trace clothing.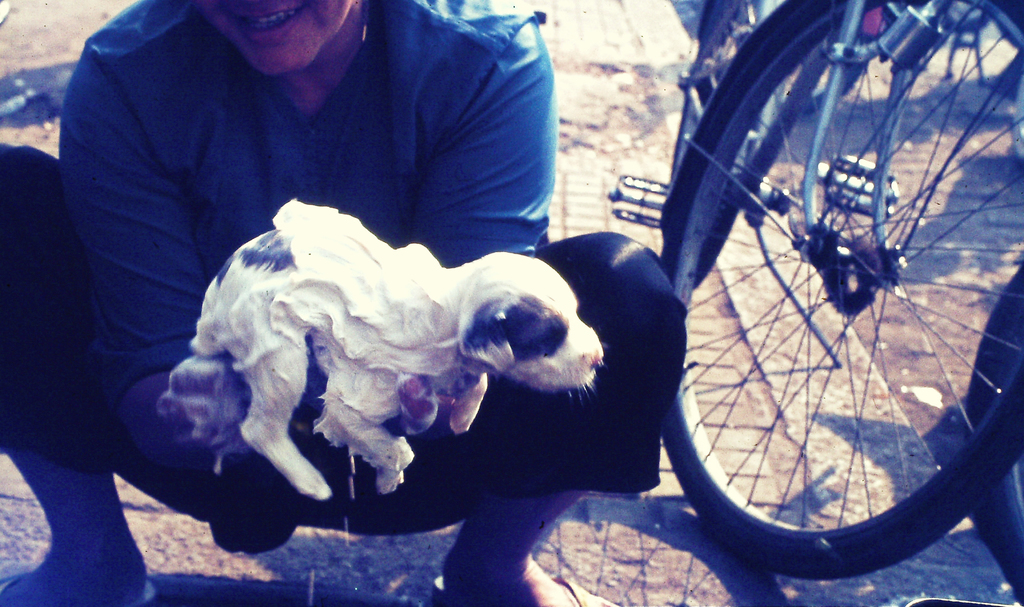
Traced to [x1=0, y1=148, x2=675, y2=534].
